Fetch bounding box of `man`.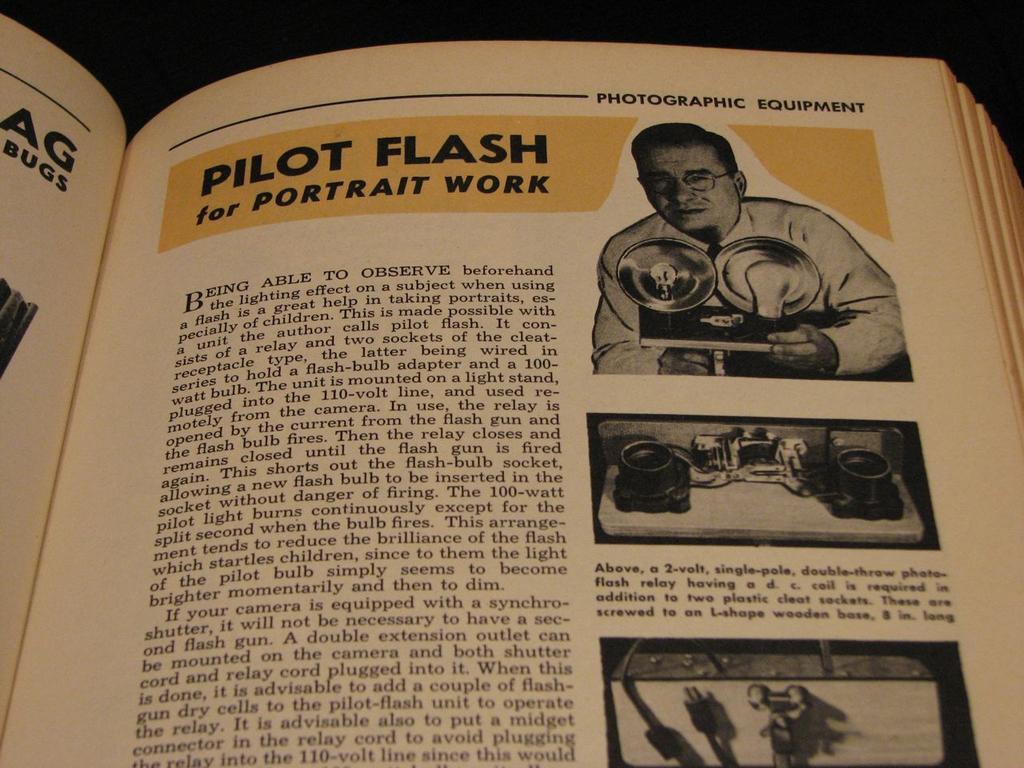
Bbox: locate(591, 123, 905, 377).
